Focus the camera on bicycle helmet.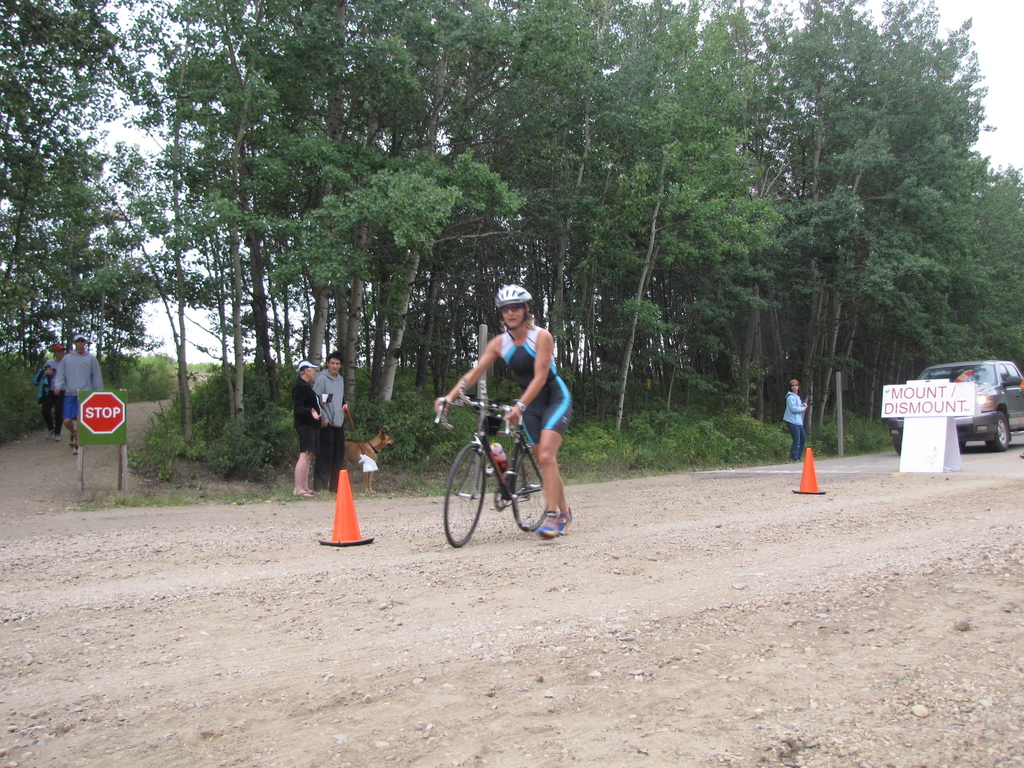
Focus region: (493,283,535,342).
